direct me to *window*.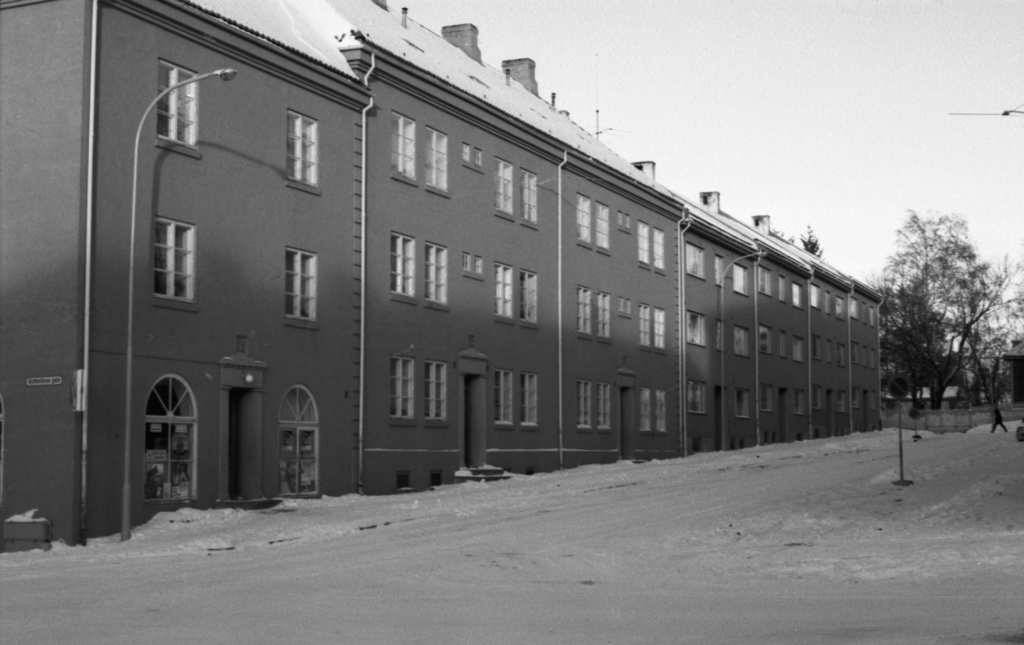
Direction: bbox=[576, 290, 593, 333].
